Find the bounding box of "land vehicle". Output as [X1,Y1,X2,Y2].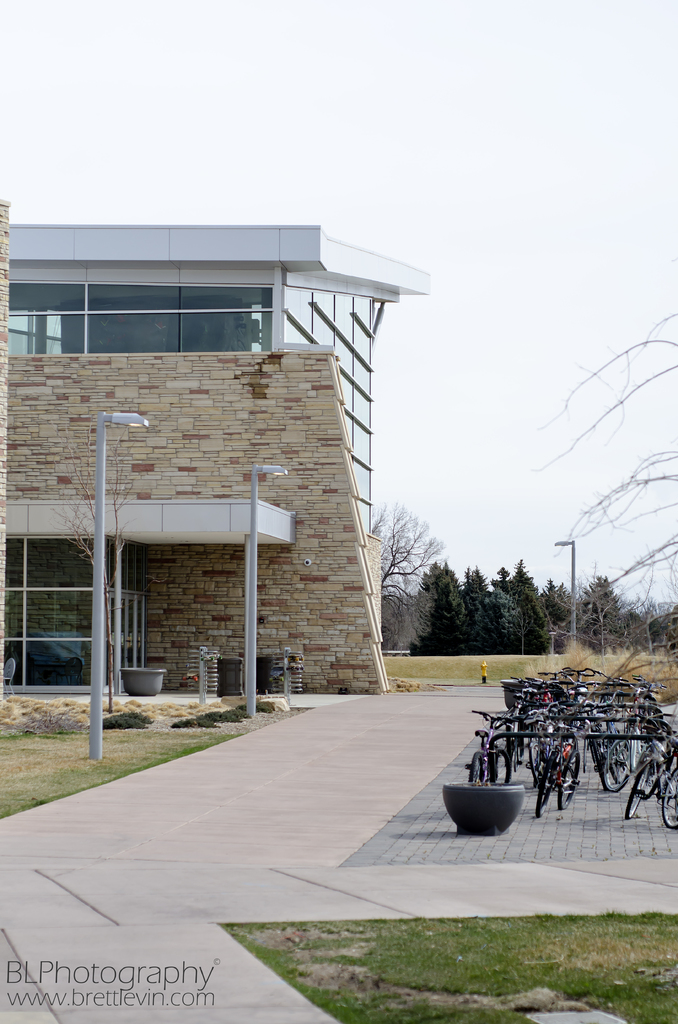
[467,713,519,790].
